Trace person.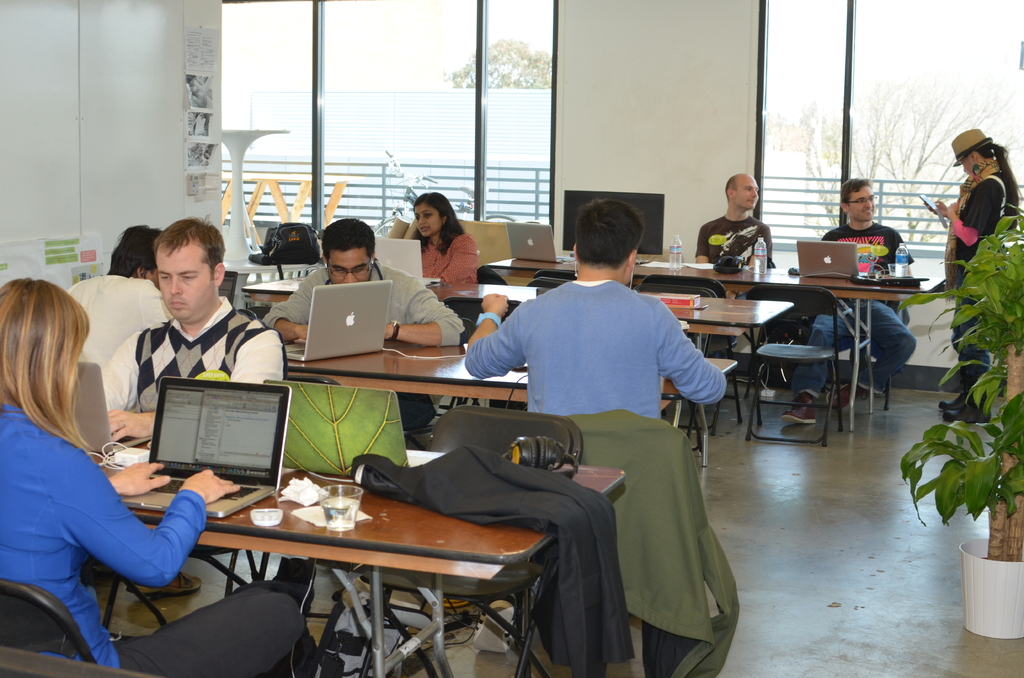
Traced to 783, 179, 915, 423.
